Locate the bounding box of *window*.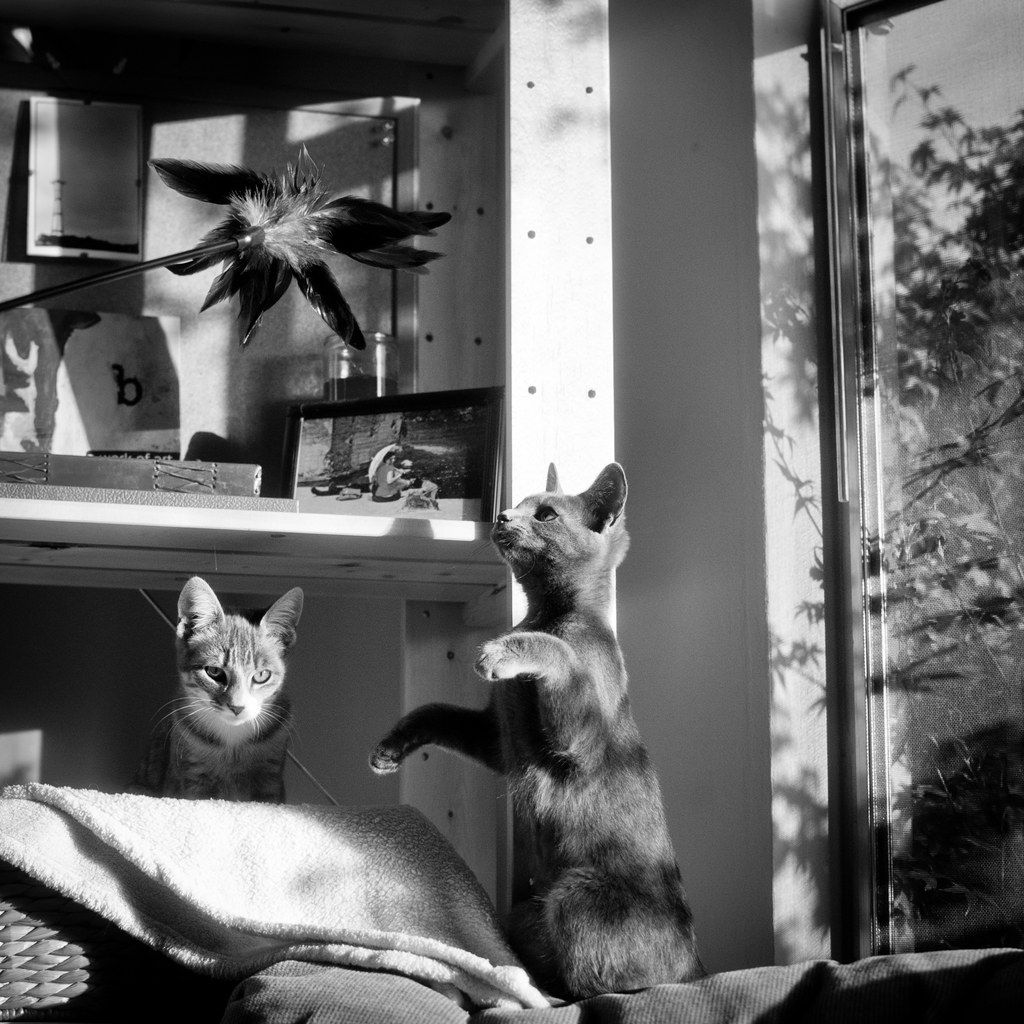
Bounding box: 758:0:1023:961.
